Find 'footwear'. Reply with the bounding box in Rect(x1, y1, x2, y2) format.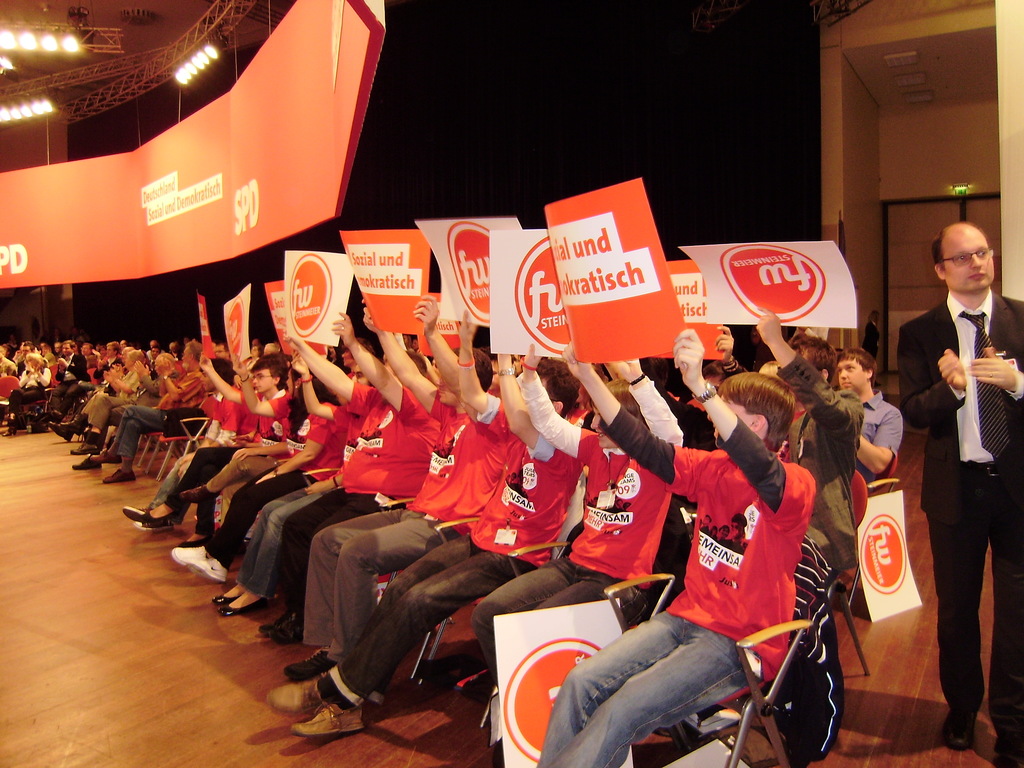
Rect(173, 547, 209, 565).
